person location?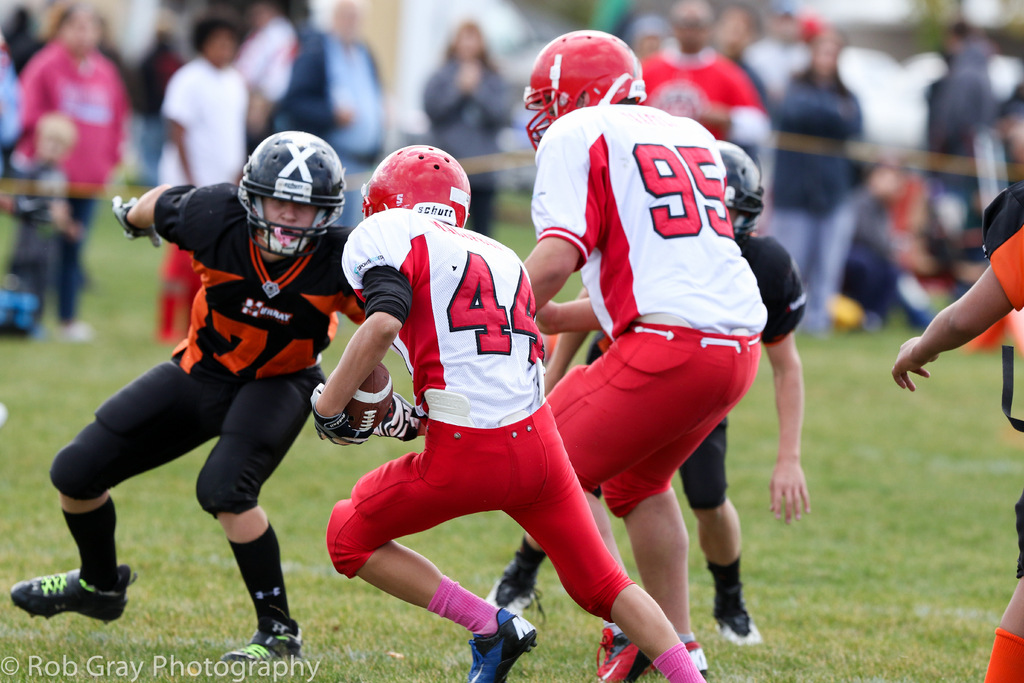
488:29:769:682
